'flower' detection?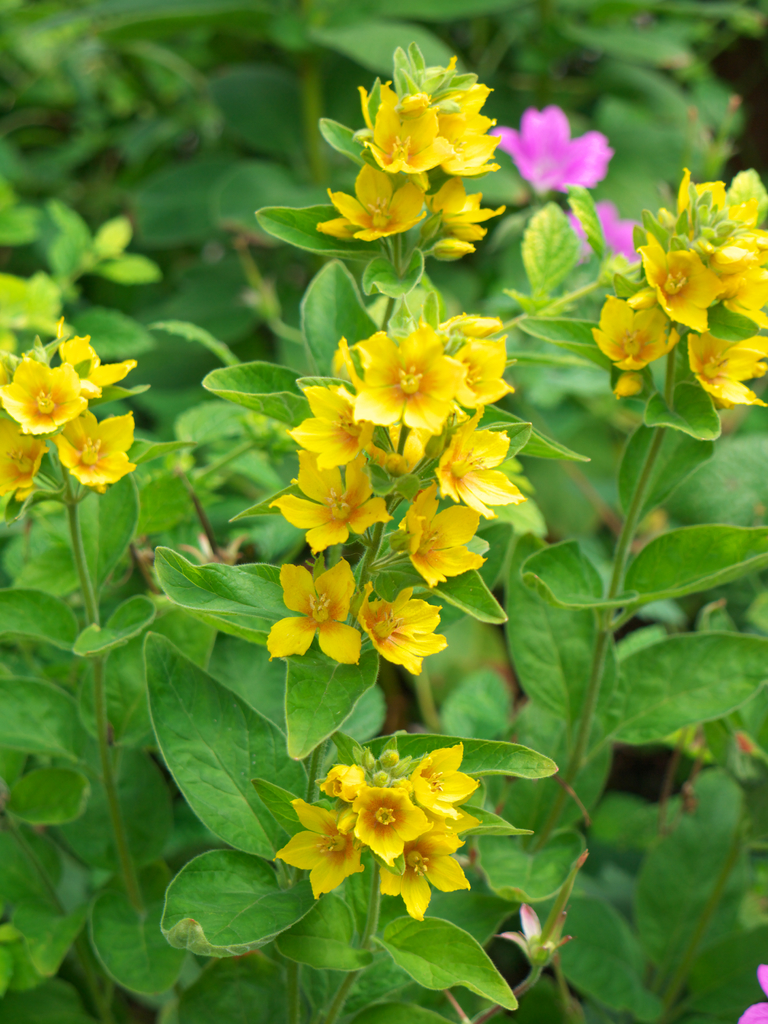
box(401, 474, 496, 593)
